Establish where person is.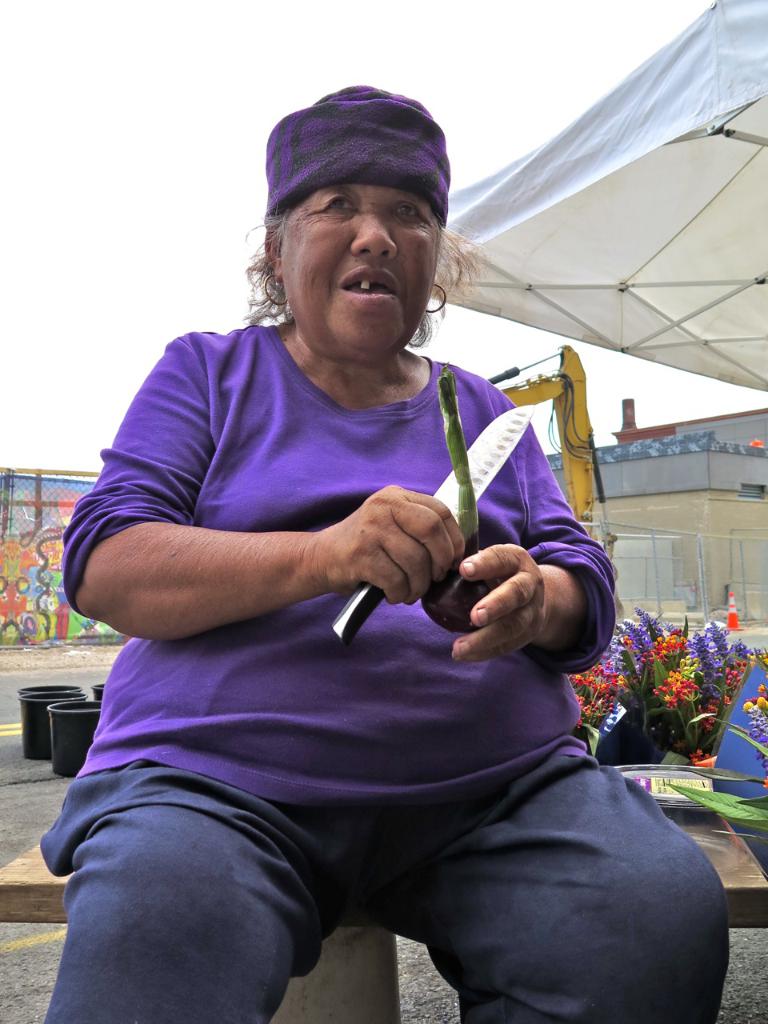
Established at region(40, 86, 730, 1023).
